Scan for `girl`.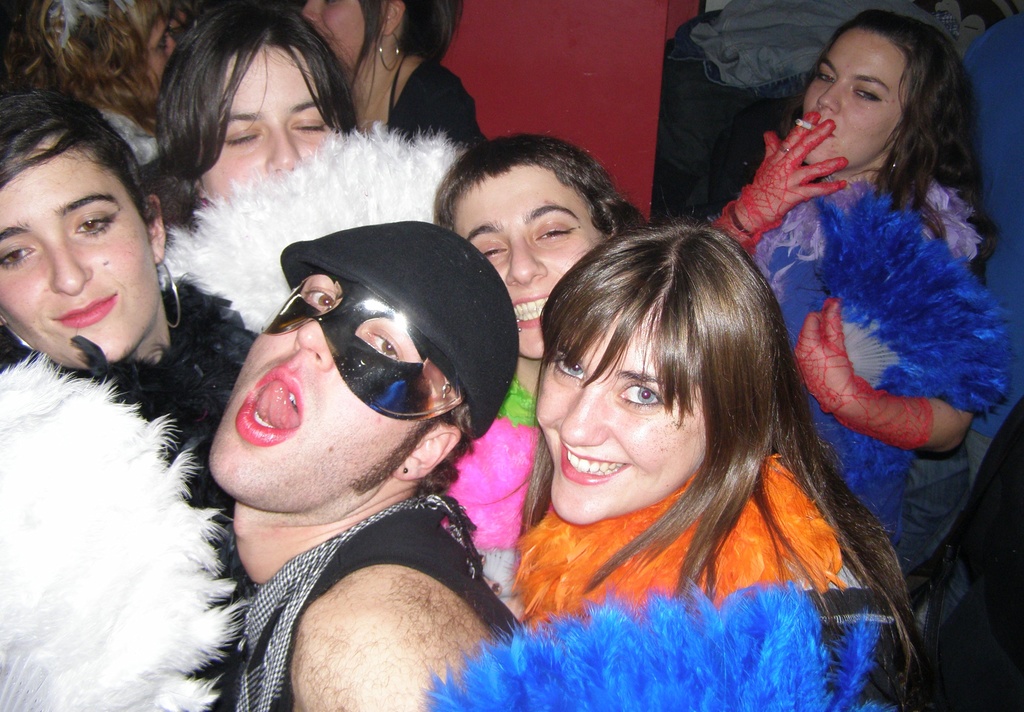
Scan result: rect(0, 81, 257, 711).
